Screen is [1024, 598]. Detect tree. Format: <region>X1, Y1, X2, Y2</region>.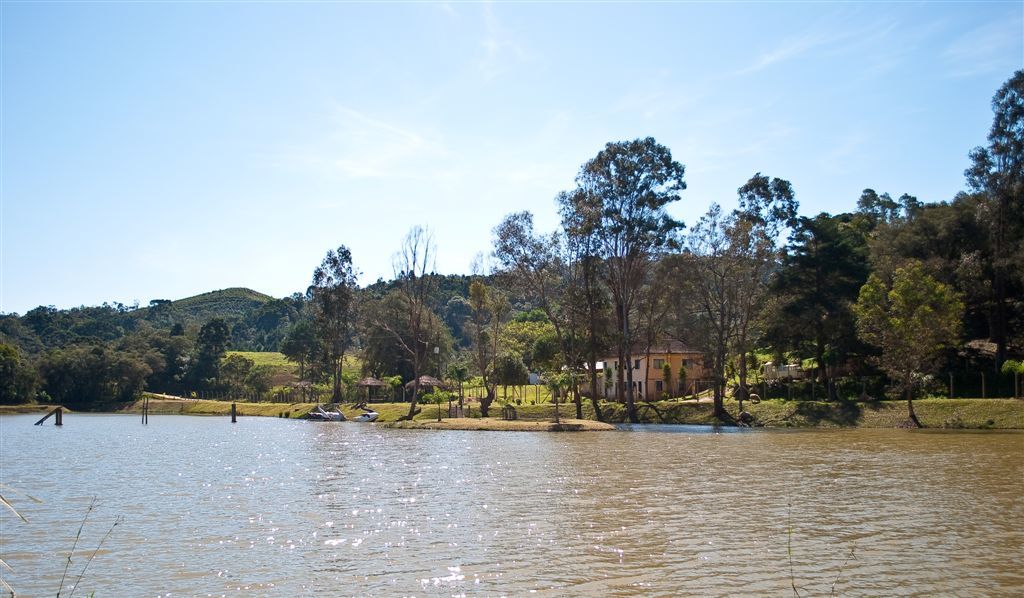
<region>375, 228, 435, 429</region>.
